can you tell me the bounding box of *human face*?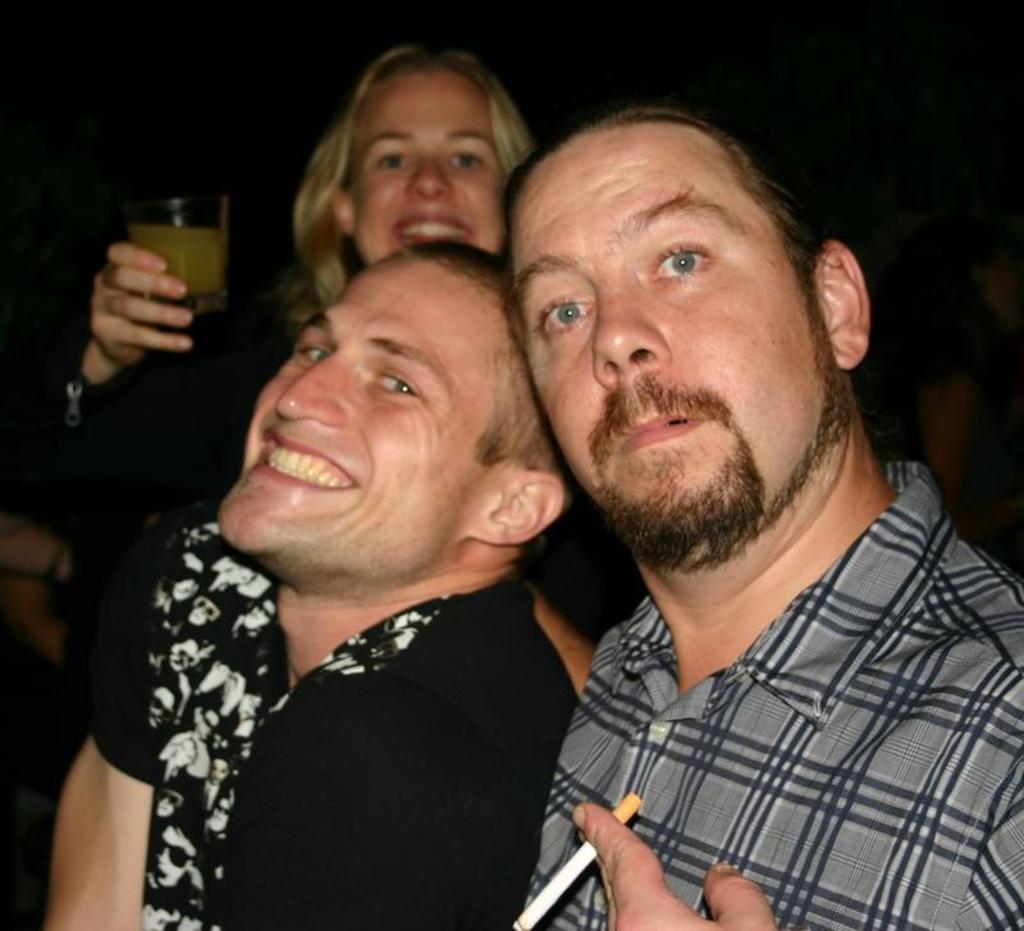
bbox(506, 117, 826, 529).
